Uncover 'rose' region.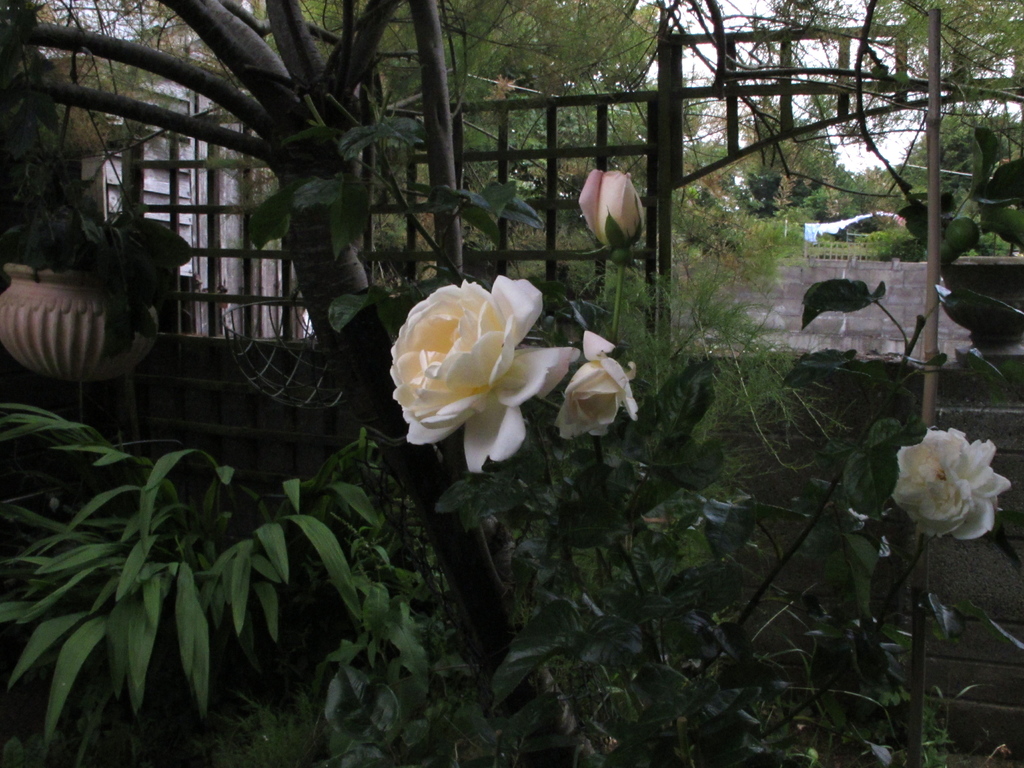
Uncovered: 389 274 582 477.
